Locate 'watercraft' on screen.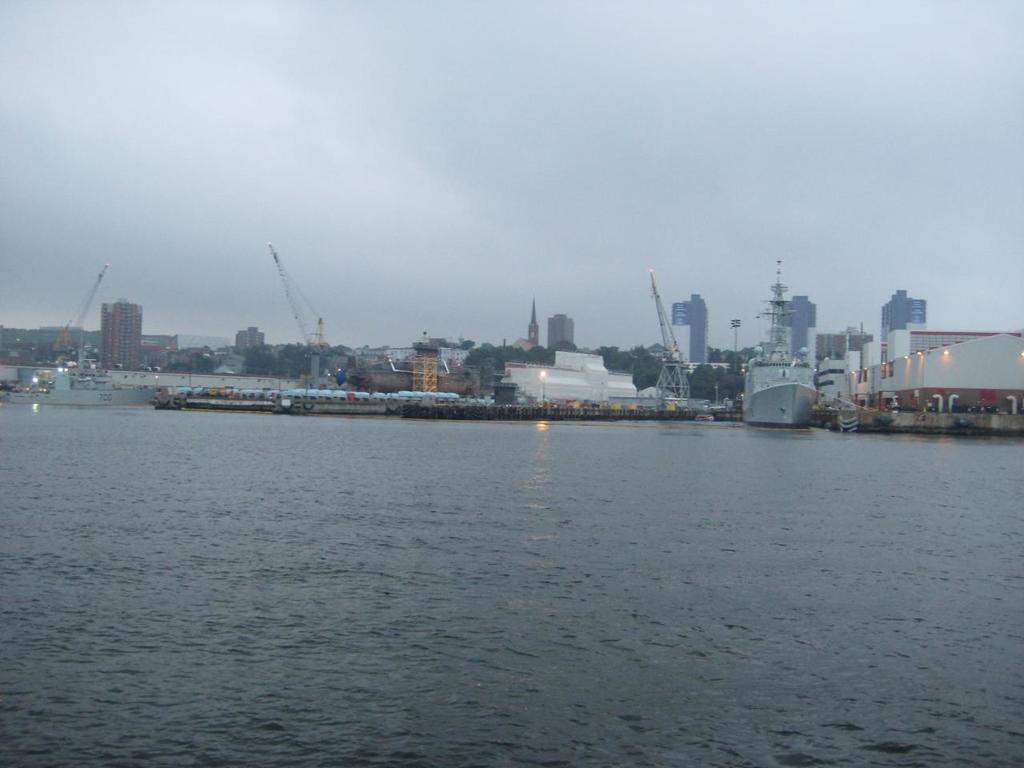
On screen at box(166, 378, 283, 418).
